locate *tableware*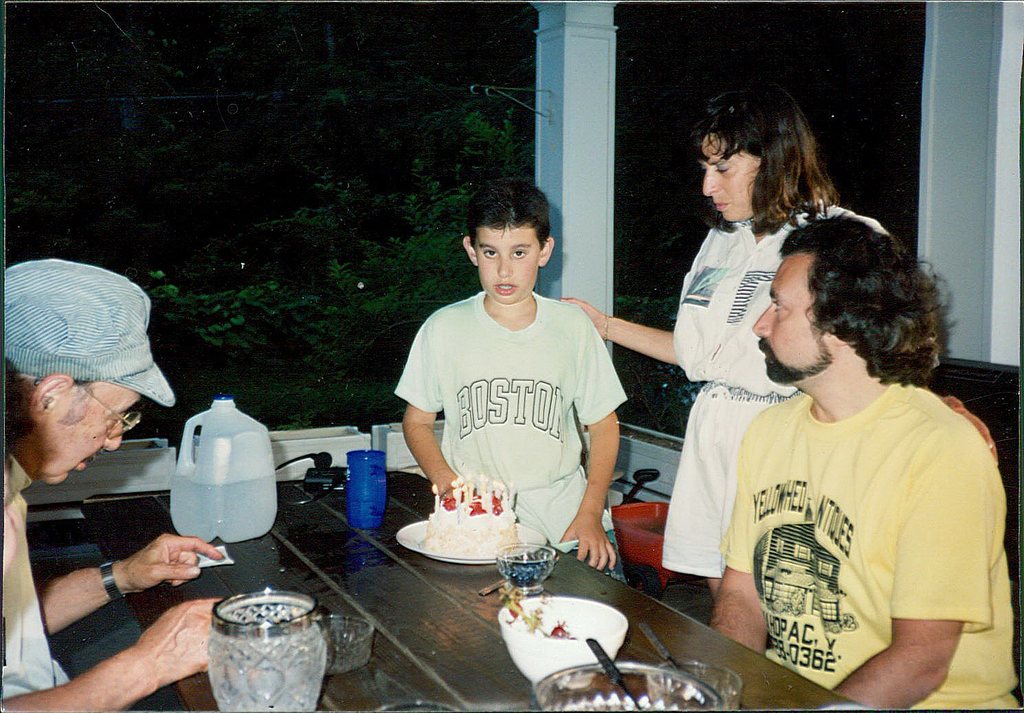
{"x1": 397, "y1": 516, "x2": 550, "y2": 560}
